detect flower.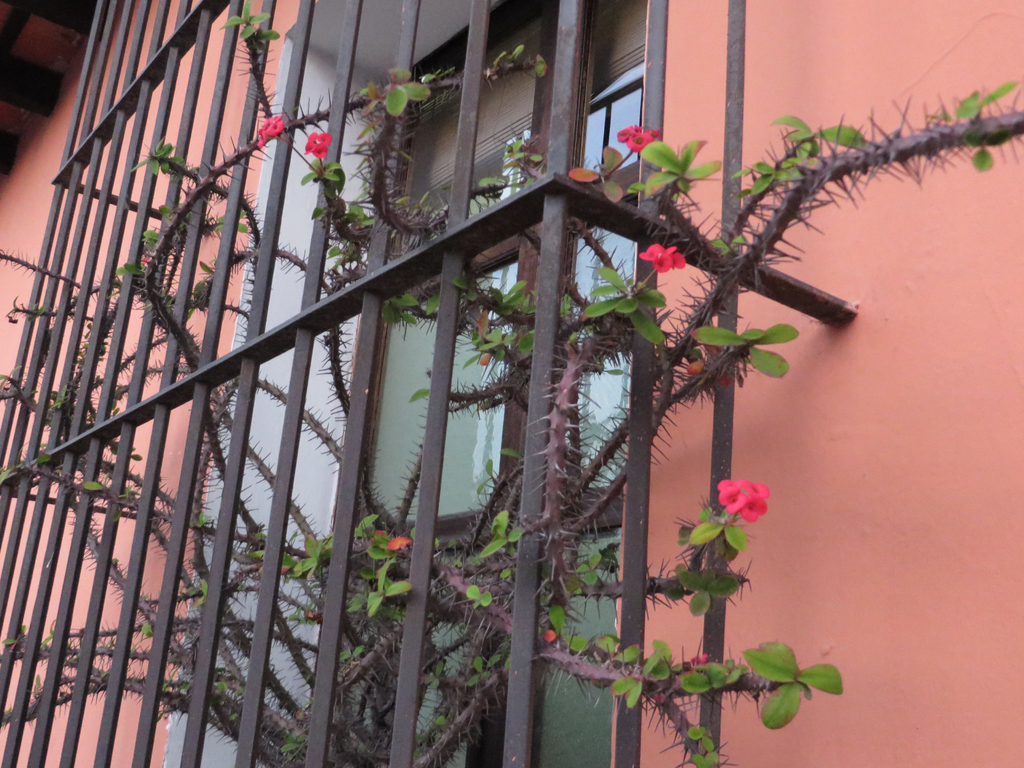
Detected at x1=255 y1=125 x2=267 y2=147.
